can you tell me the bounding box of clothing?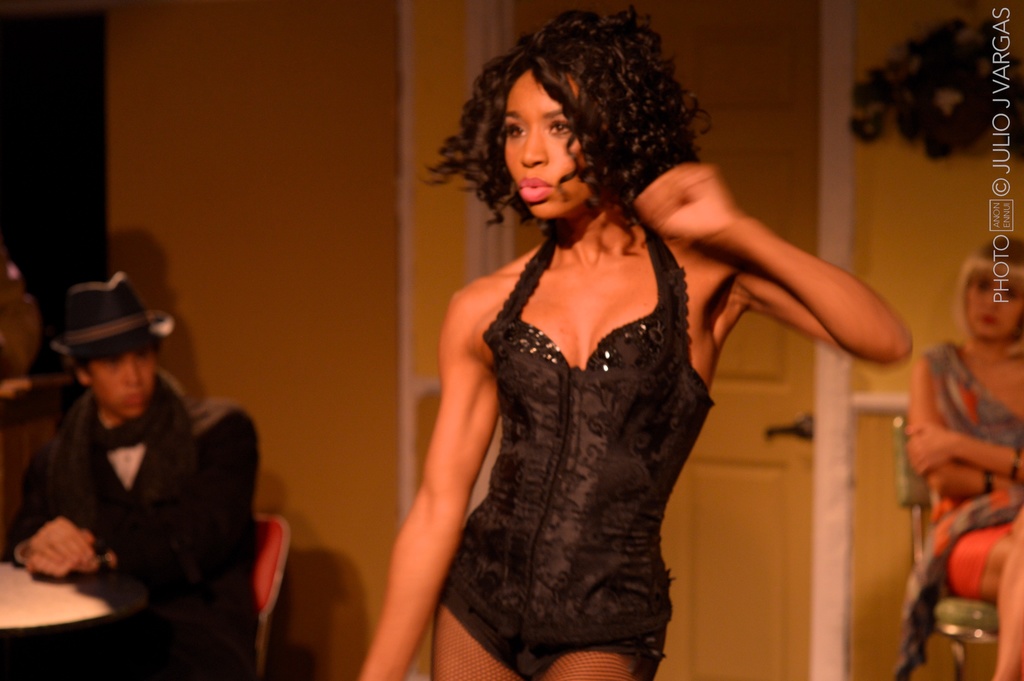
453:212:709:680.
